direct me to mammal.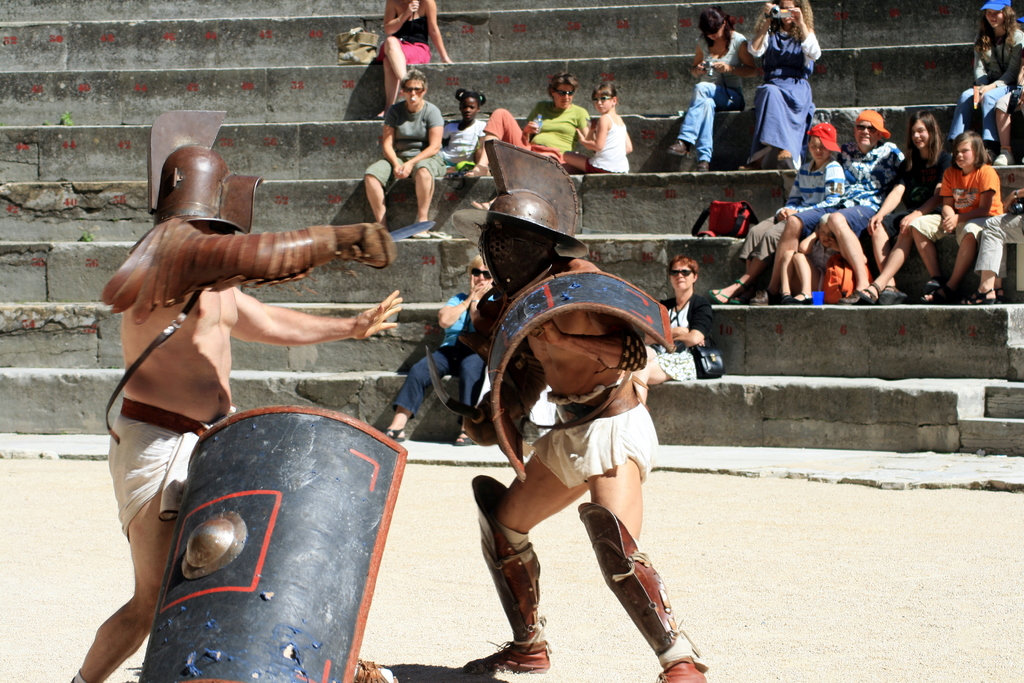
Direction: pyautogui.locateOnScreen(963, 189, 1023, 302).
